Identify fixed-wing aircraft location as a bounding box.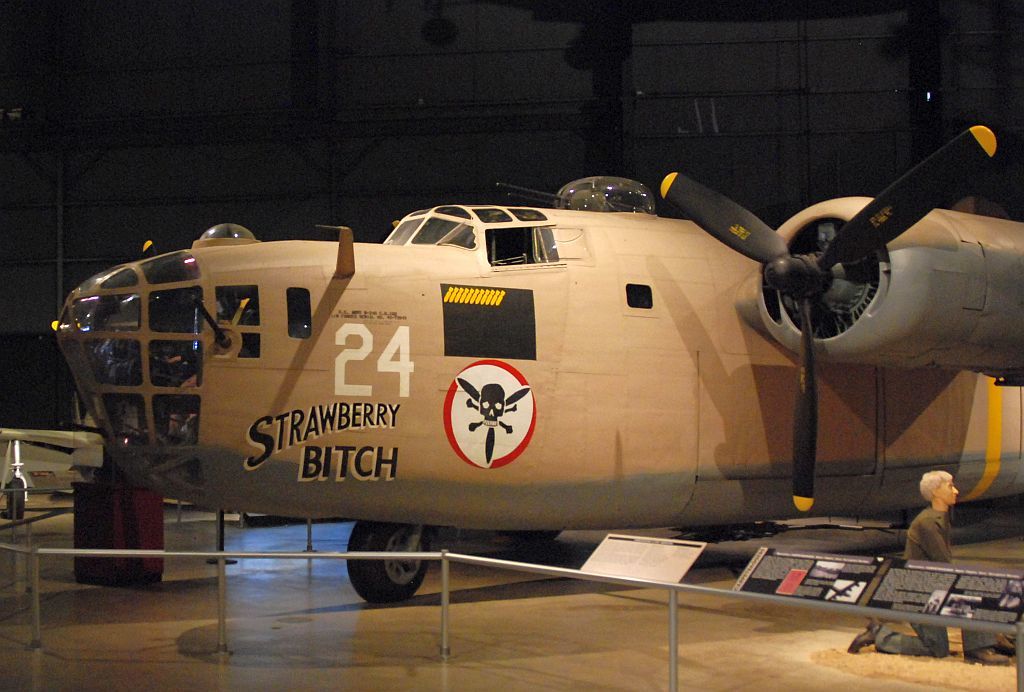
[x1=45, y1=118, x2=1022, y2=605].
